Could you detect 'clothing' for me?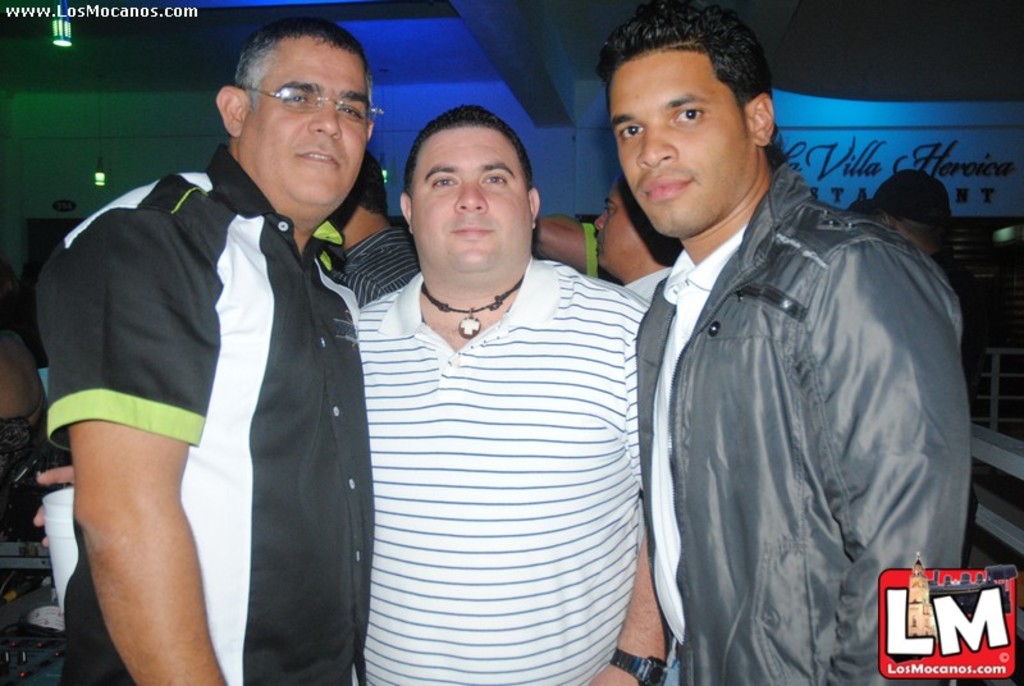
Detection result: 625,265,672,299.
